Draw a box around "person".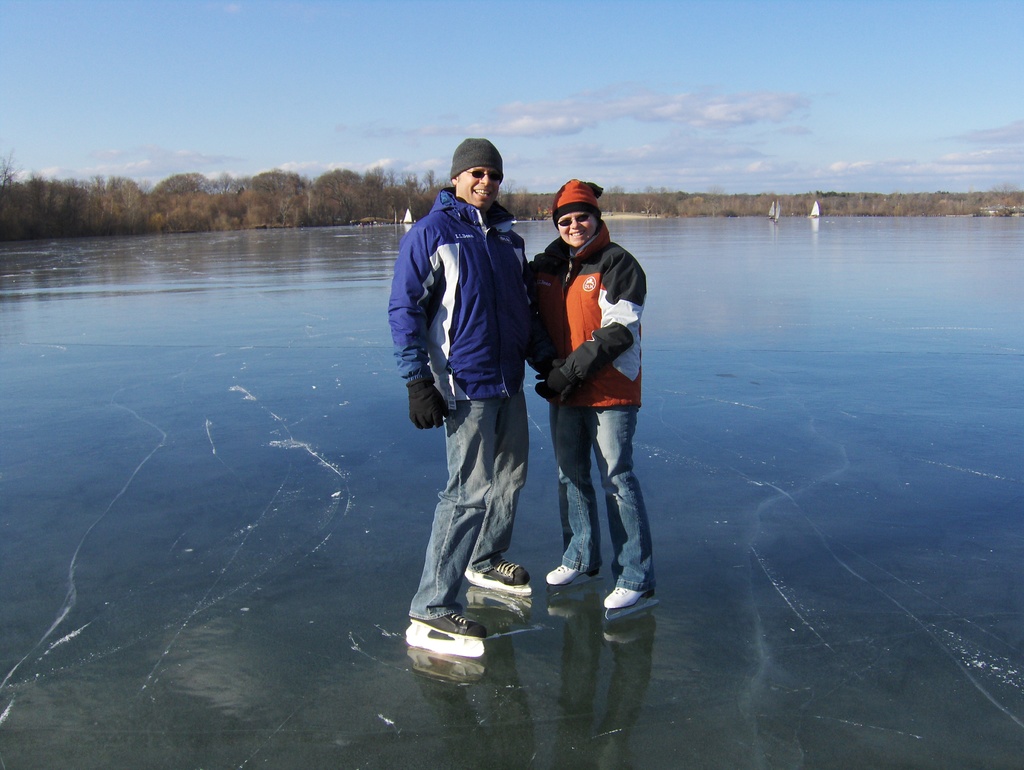
Rect(390, 135, 538, 639).
